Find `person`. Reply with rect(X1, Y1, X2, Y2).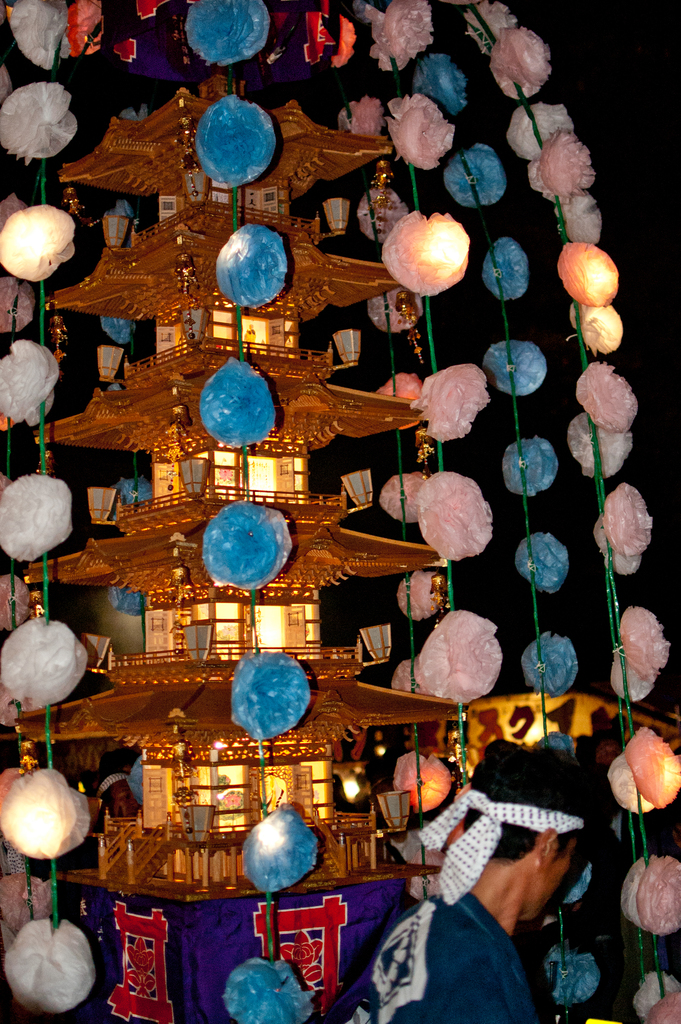
rect(347, 730, 600, 1023).
